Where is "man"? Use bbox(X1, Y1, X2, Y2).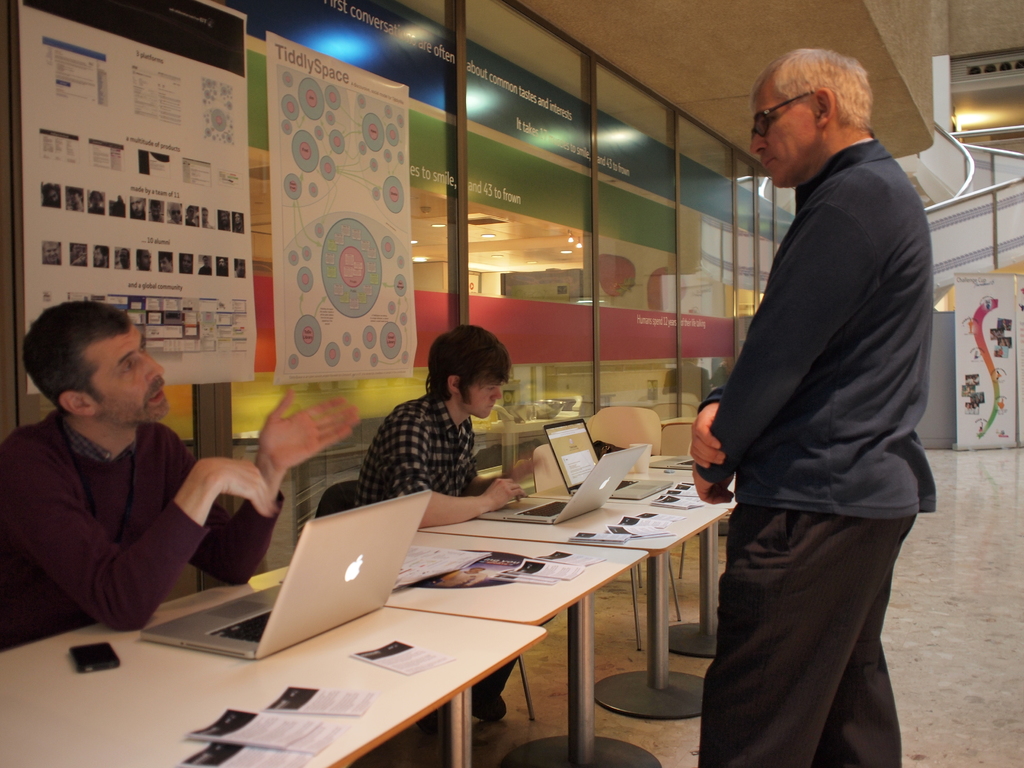
bbox(353, 323, 521, 715).
